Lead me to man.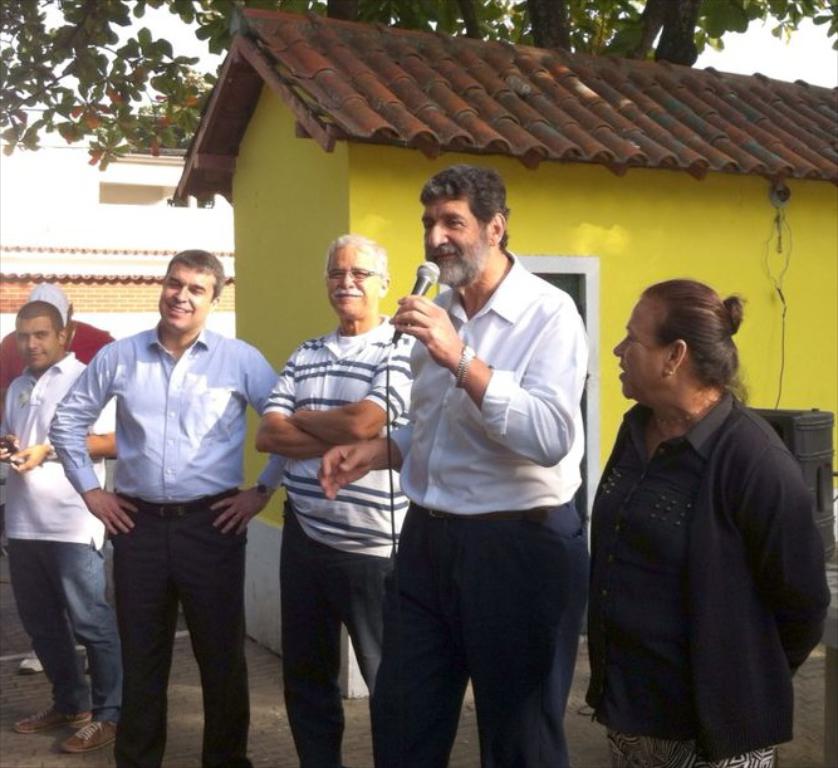
Lead to crop(251, 231, 415, 767).
